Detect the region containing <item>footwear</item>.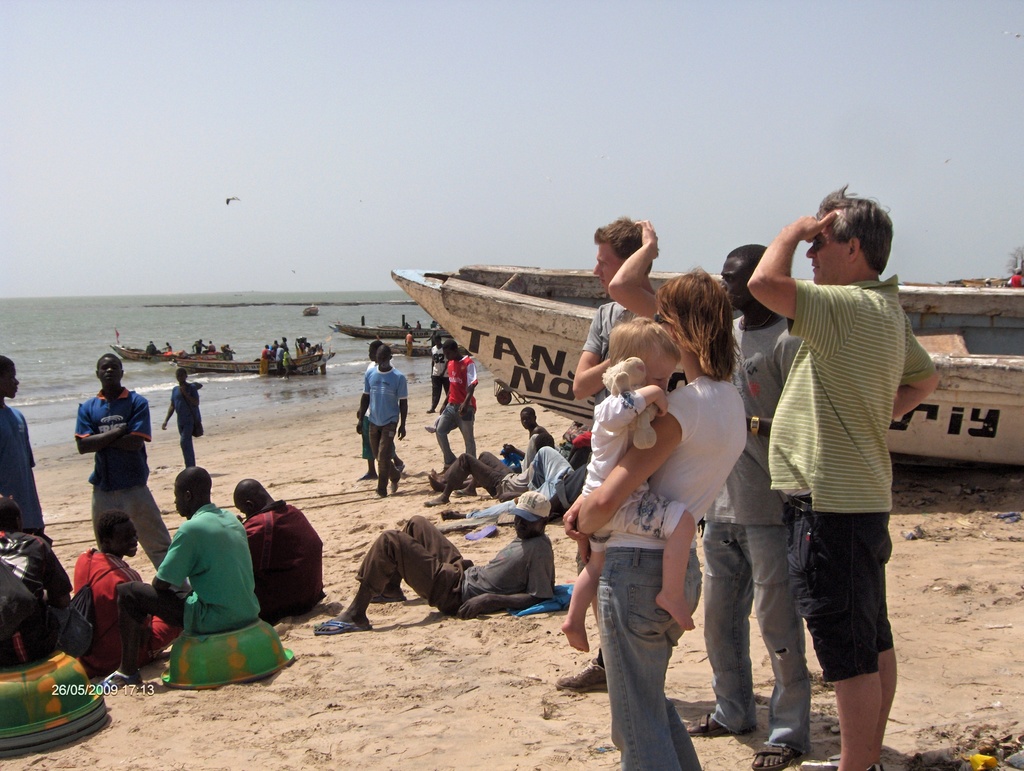
749,742,800,770.
